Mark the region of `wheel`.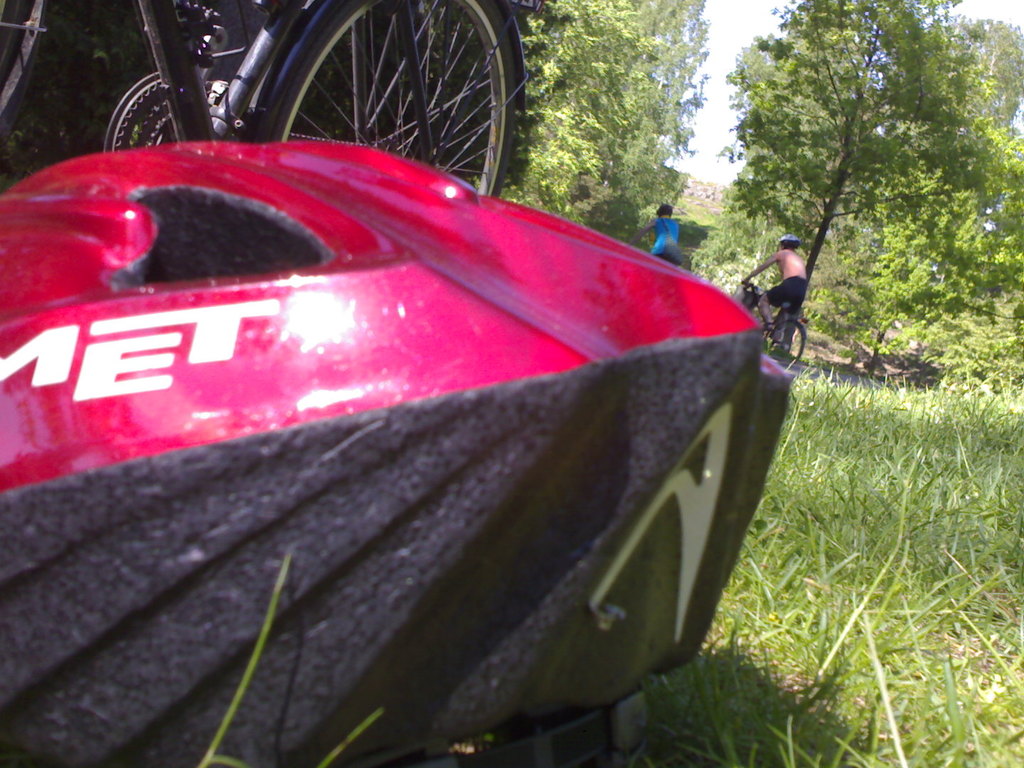
Region: 763:320:806:369.
